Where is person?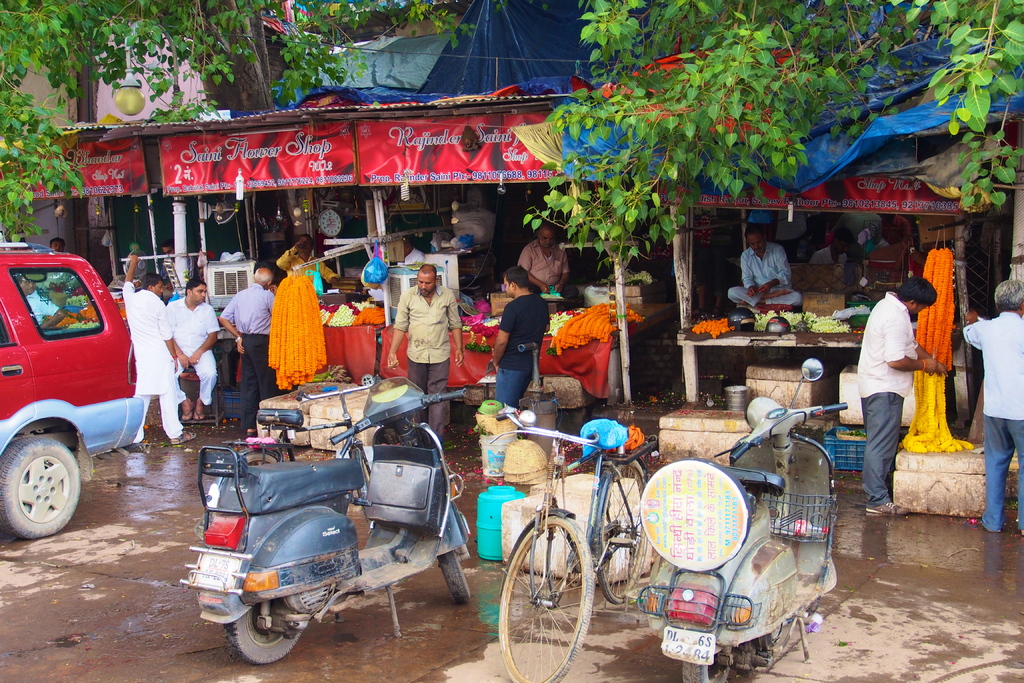
844,278,948,509.
